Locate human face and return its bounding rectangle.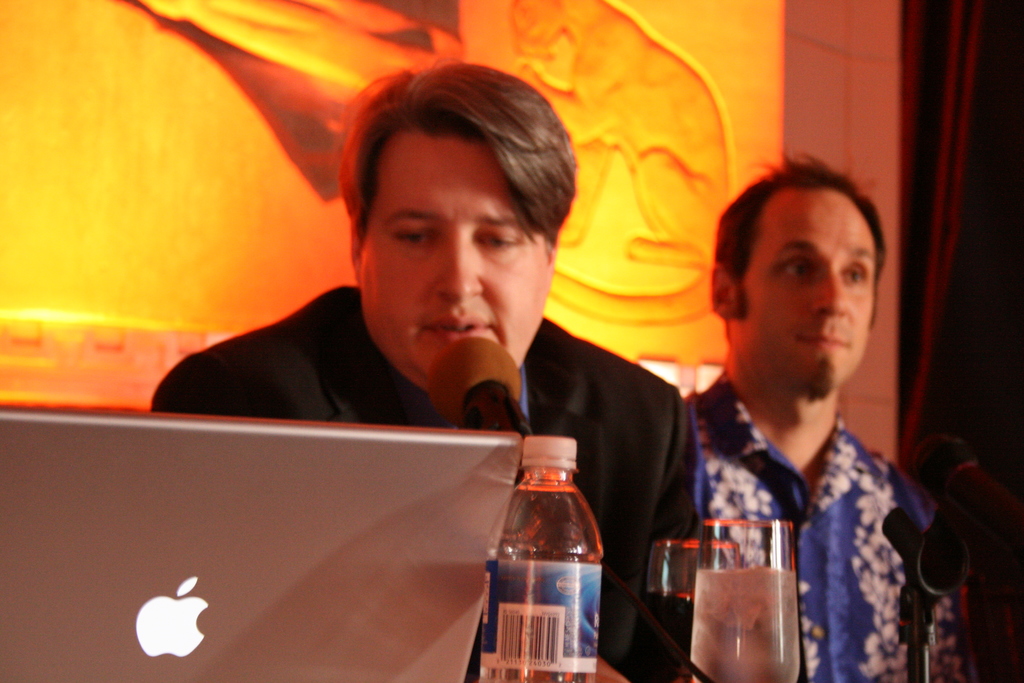
<bbox>739, 184, 876, 403</bbox>.
